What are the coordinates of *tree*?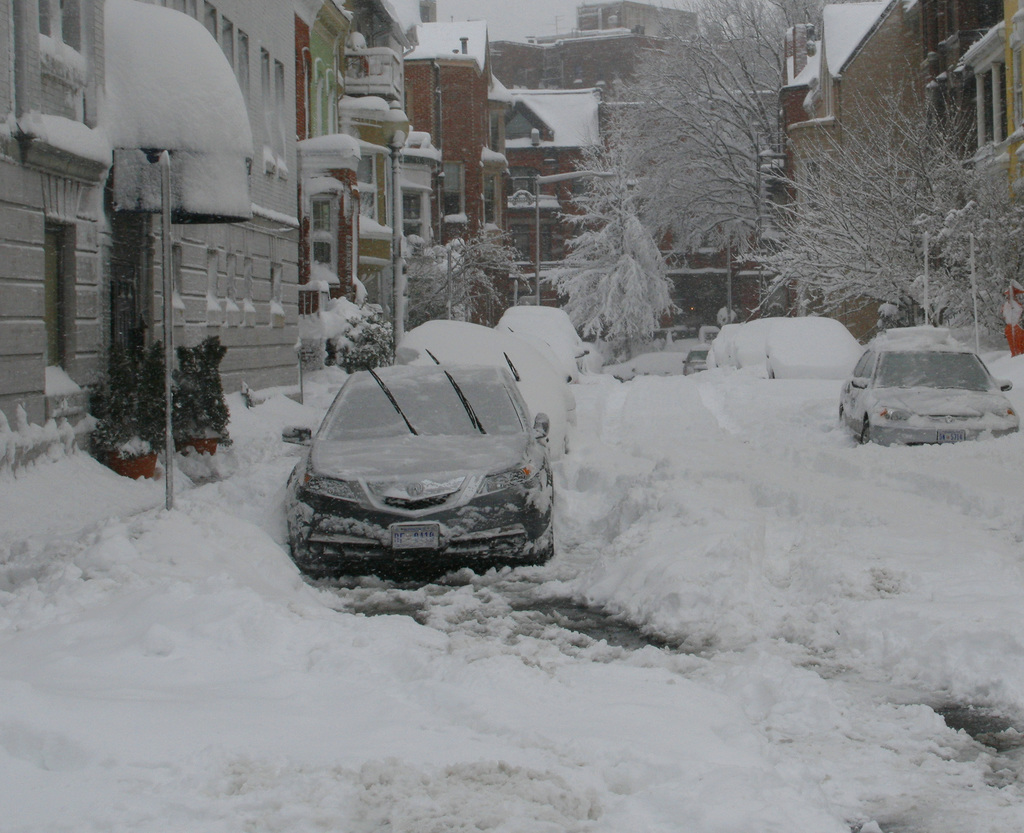
(574,0,829,267).
